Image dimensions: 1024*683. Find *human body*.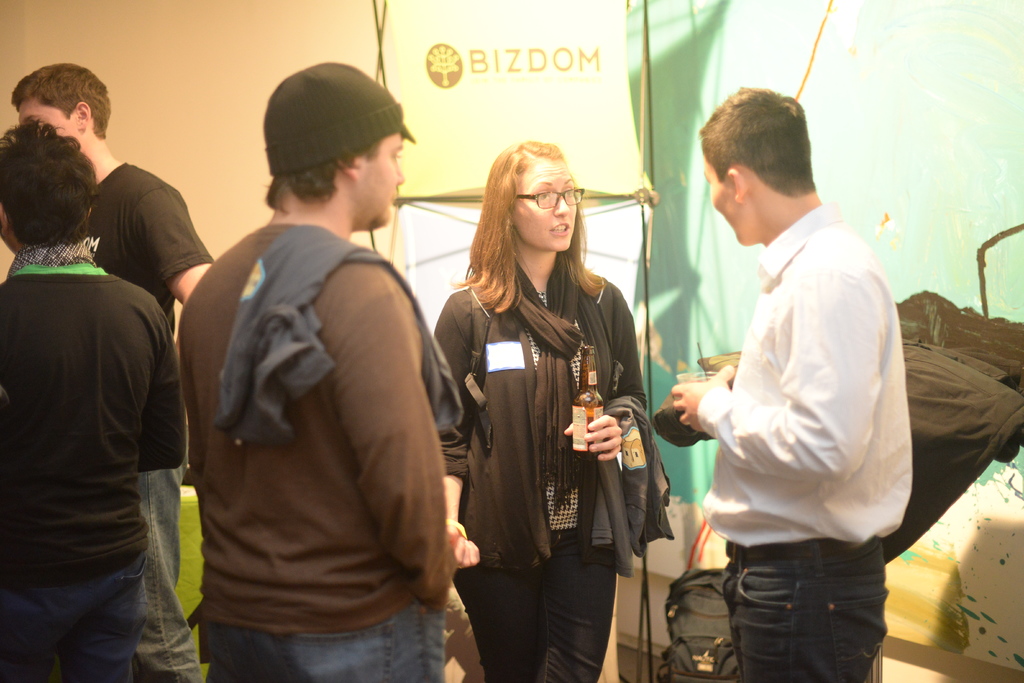
<region>671, 197, 913, 682</region>.
